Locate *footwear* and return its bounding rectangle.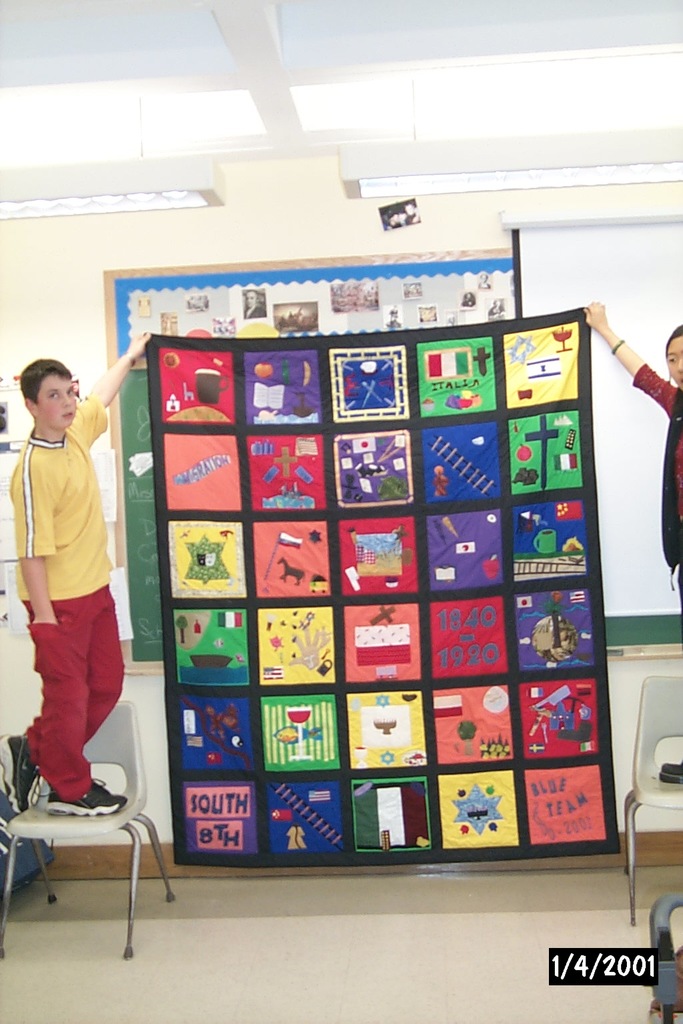
x1=51 y1=780 x2=127 y2=823.
